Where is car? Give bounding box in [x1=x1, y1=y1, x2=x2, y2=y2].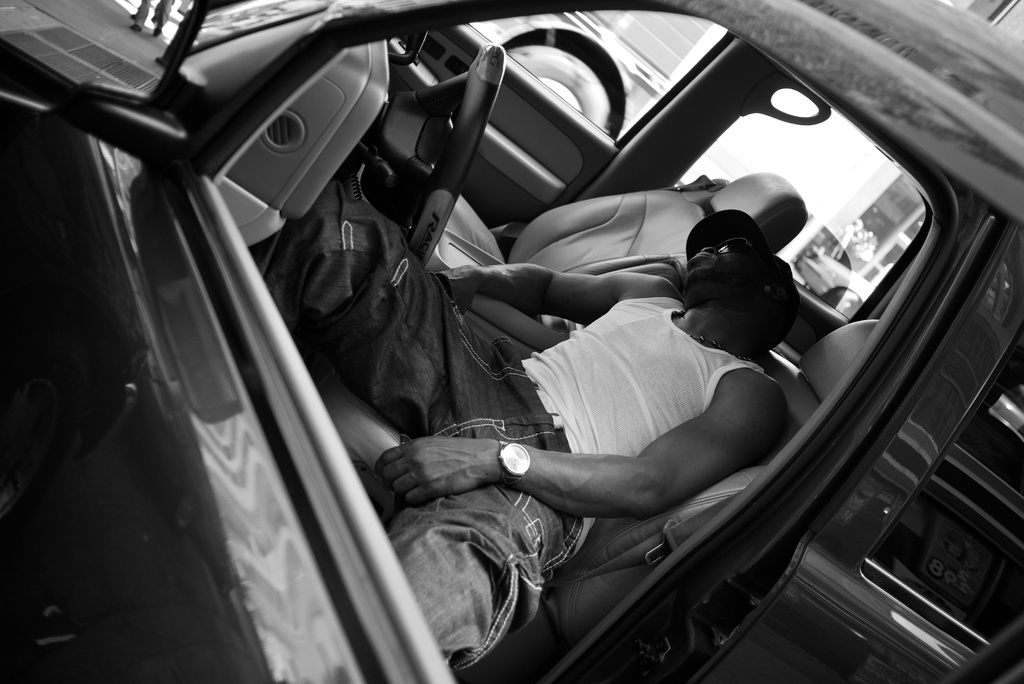
[x1=794, y1=246, x2=874, y2=313].
